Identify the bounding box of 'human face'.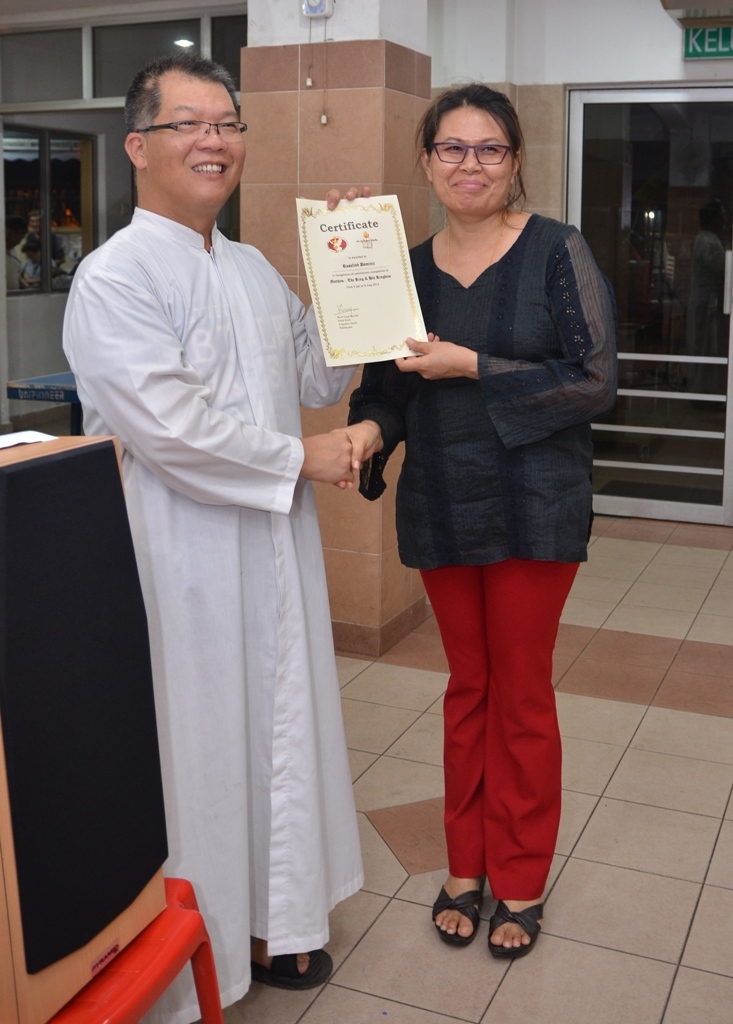
425 101 514 214.
